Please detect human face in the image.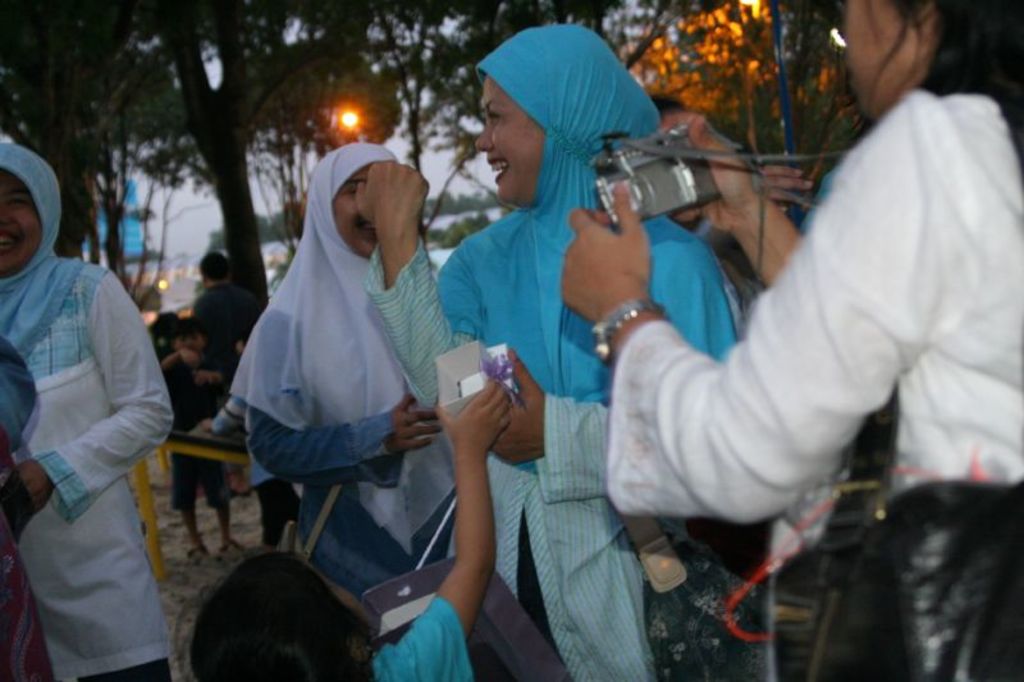
845, 0, 913, 114.
